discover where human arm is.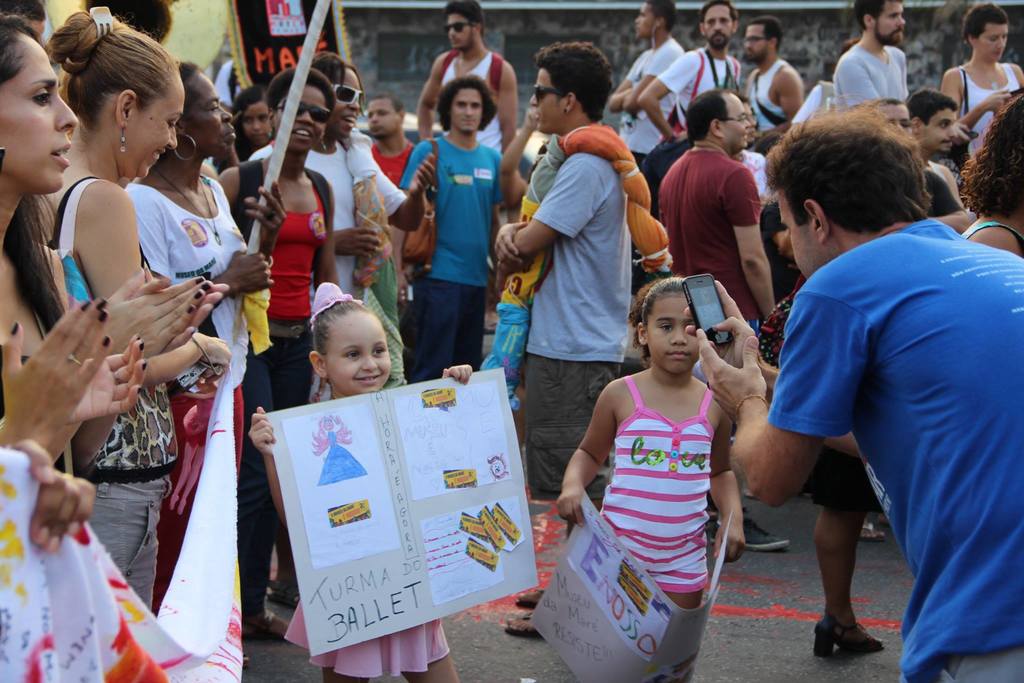
Discovered at bbox=(413, 52, 440, 140).
